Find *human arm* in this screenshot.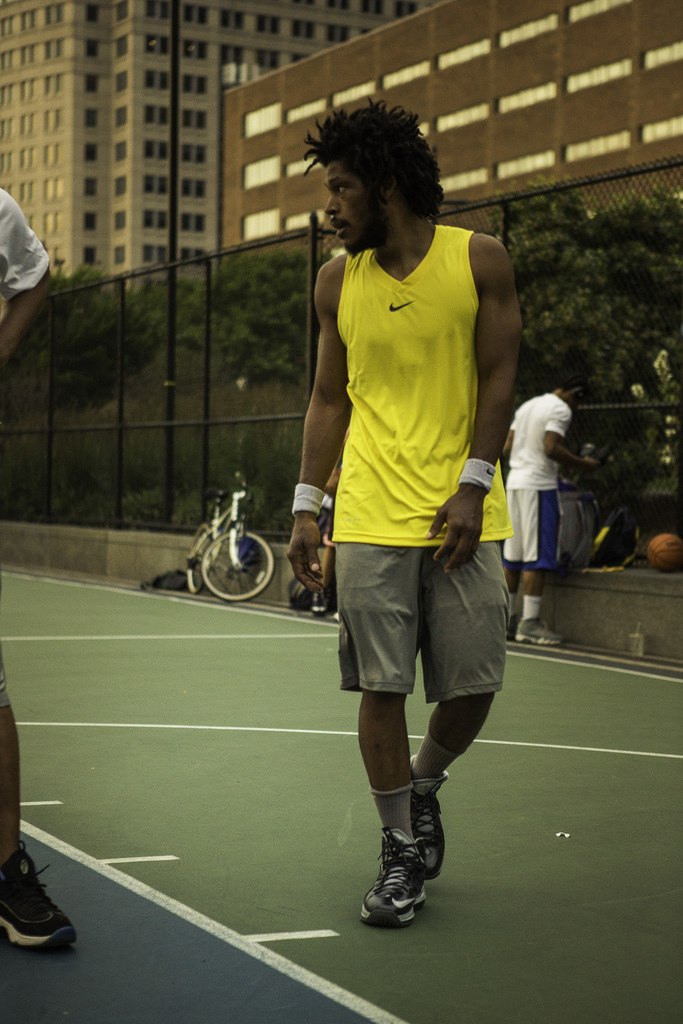
The bounding box for *human arm* is <bbox>286, 255, 346, 590</bbox>.
